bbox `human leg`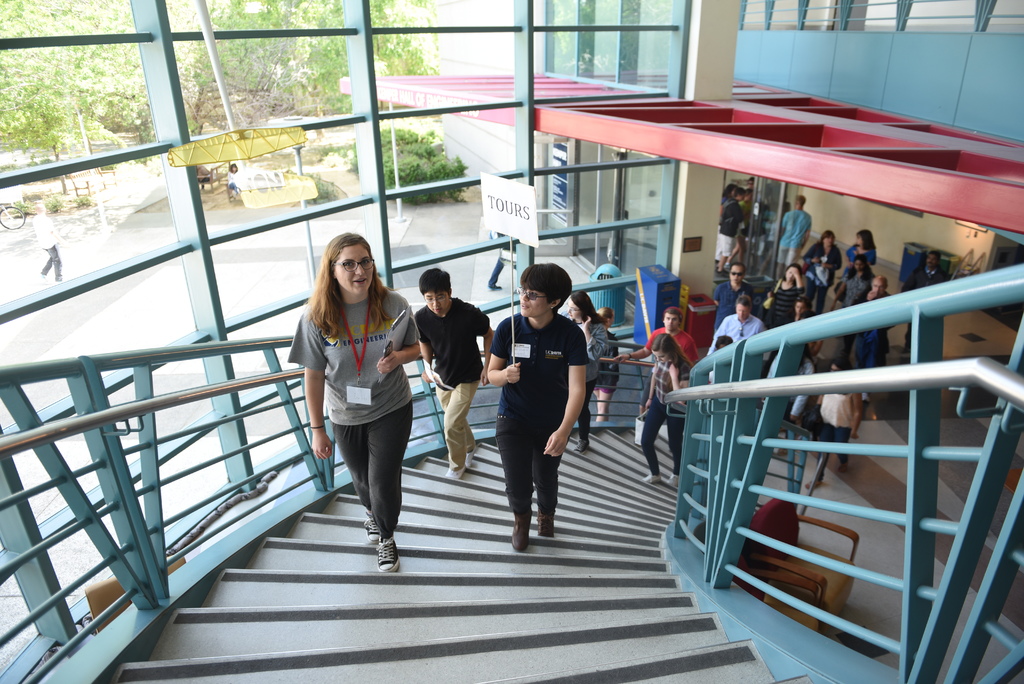
<bbox>35, 254, 56, 280</bbox>
